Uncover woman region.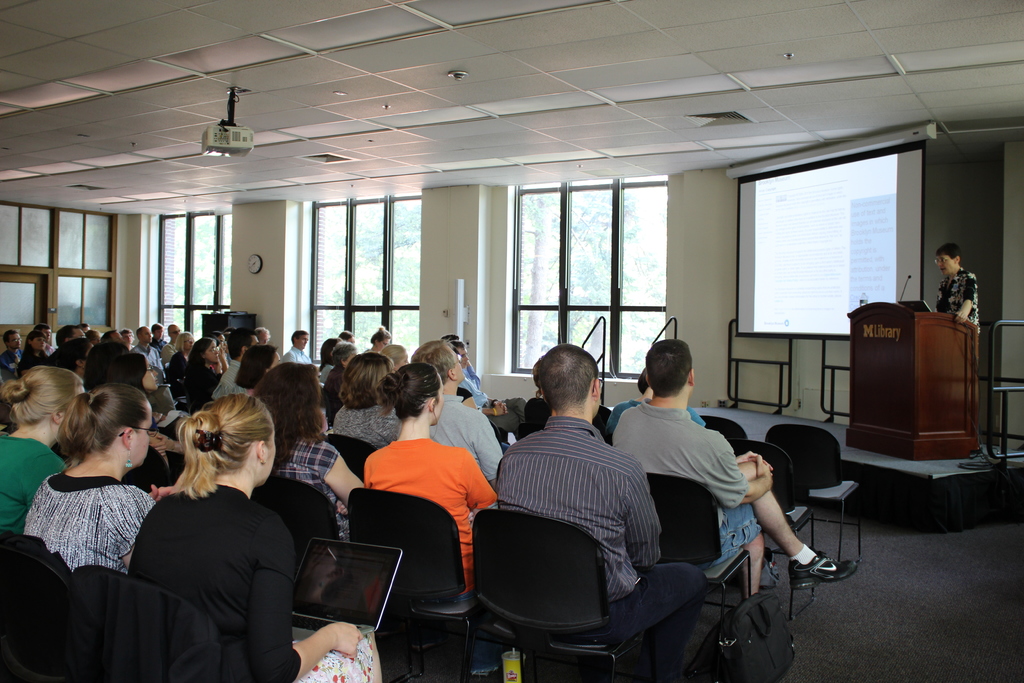
Uncovered: x1=229, y1=342, x2=278, y2=395.
